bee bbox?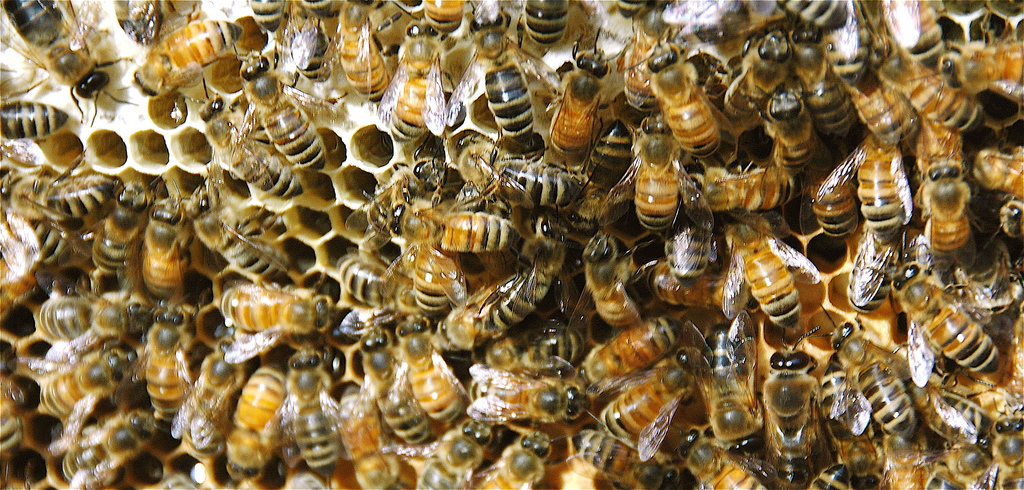
(122, 18, 244, 97)
